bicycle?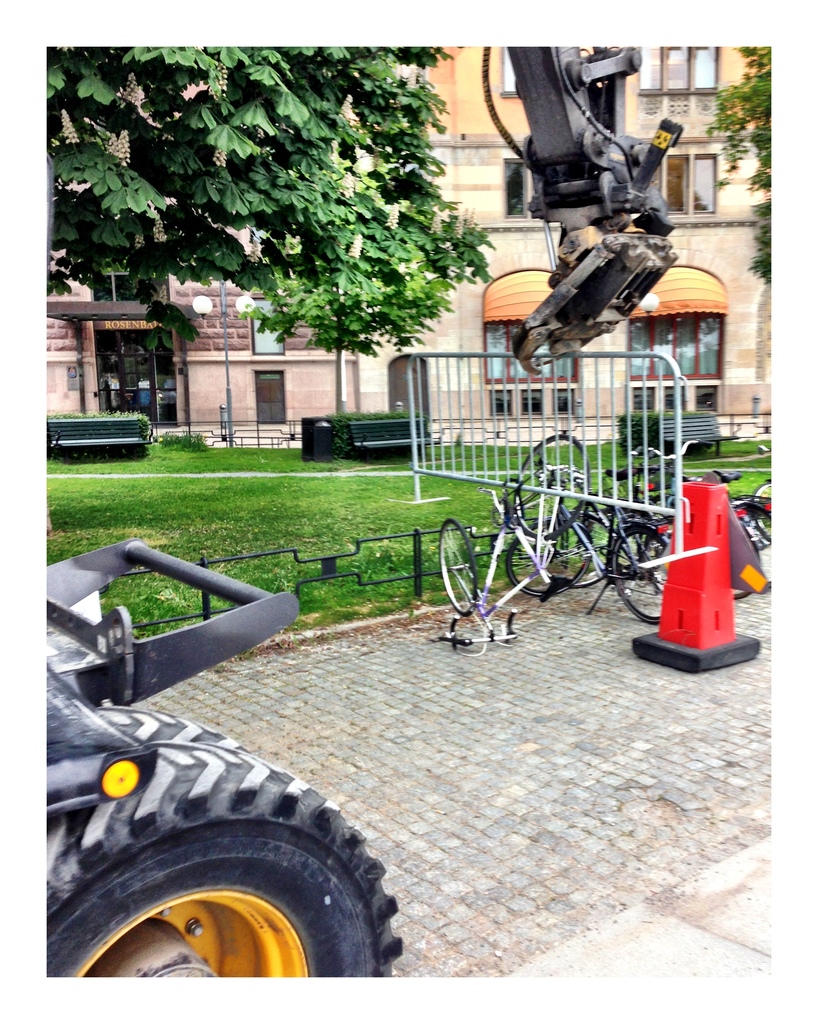
[423, 477, 567, 650]
